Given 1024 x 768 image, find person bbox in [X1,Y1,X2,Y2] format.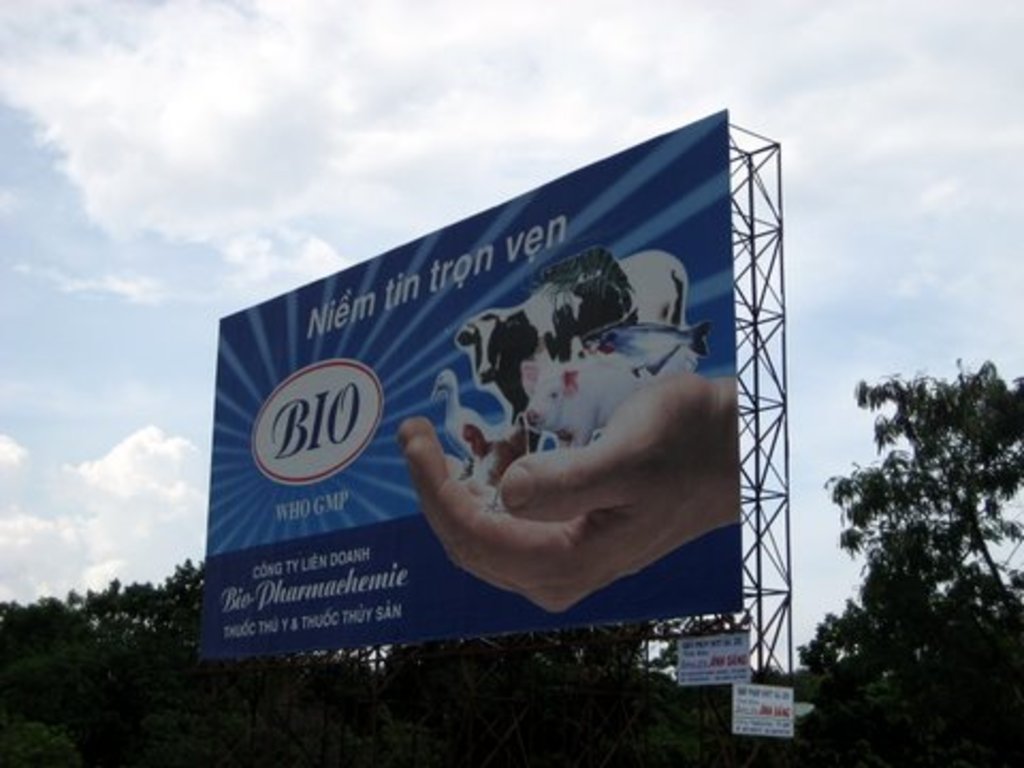
[397,373,736,610].
